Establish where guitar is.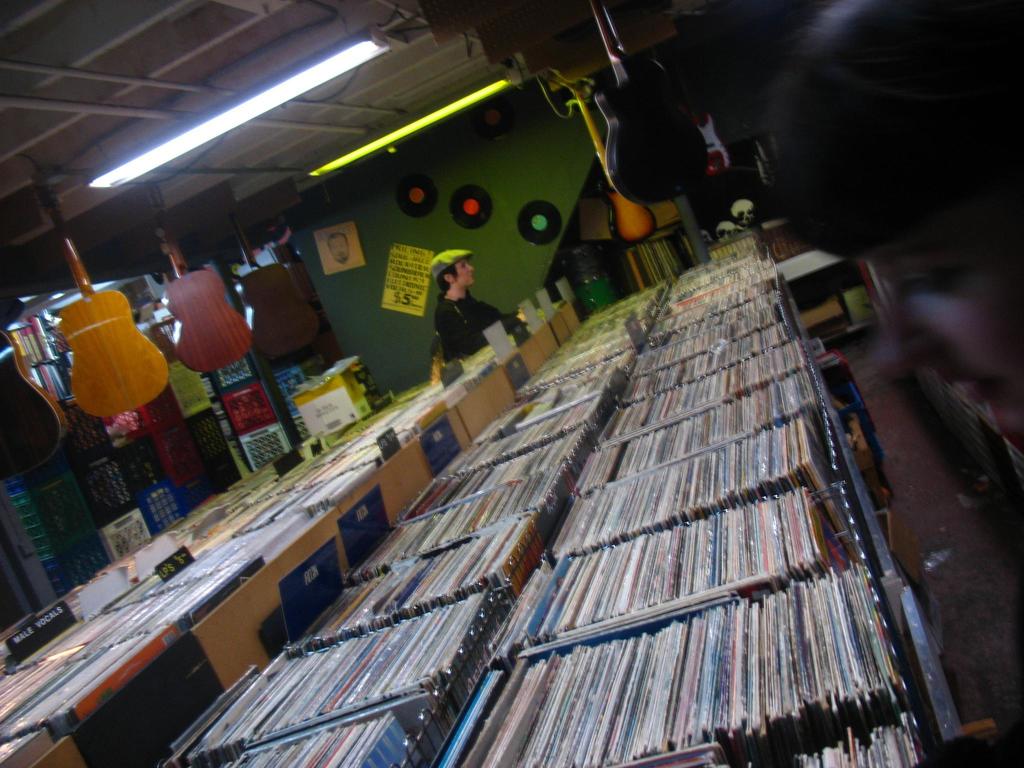
Established at select_region(228, 205, 320, 359).
